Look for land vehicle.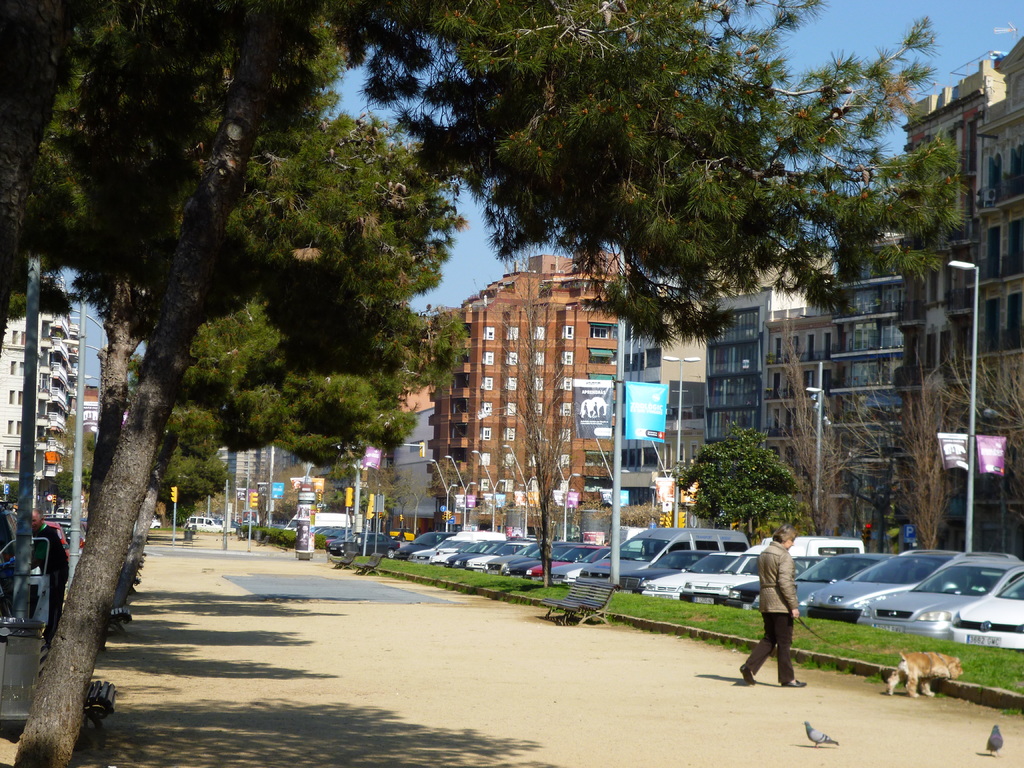
Found: select_region(680, 543, 796, 599).
